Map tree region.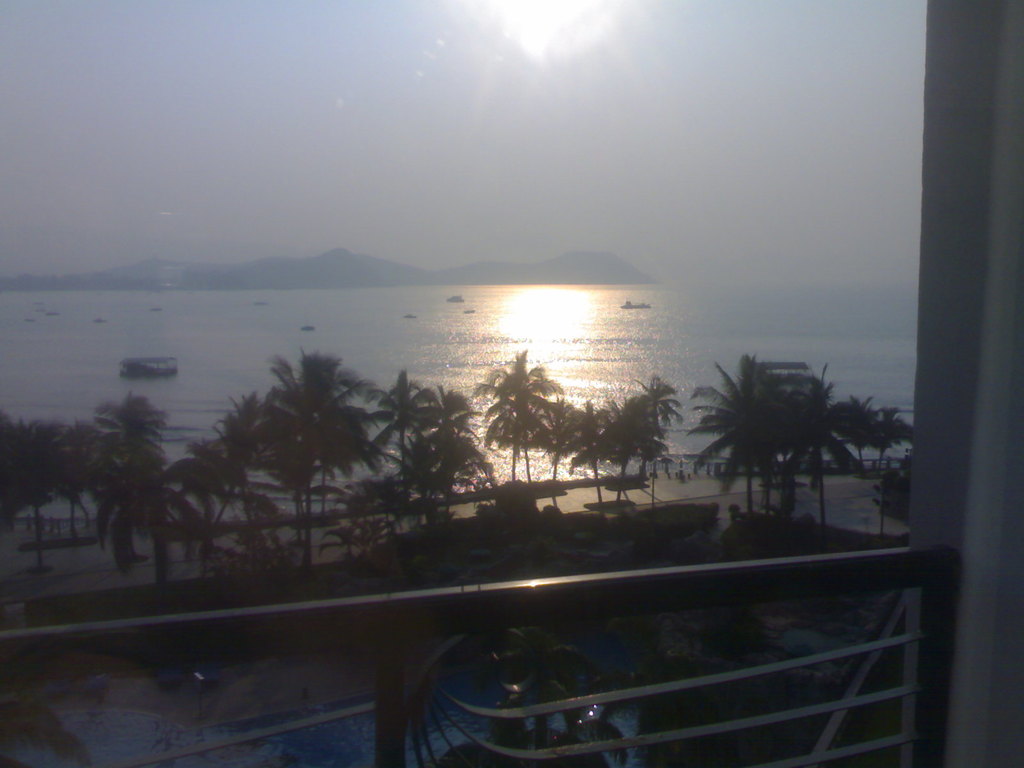
Mapped to left=262, top=349, right=386, bottom=575.
